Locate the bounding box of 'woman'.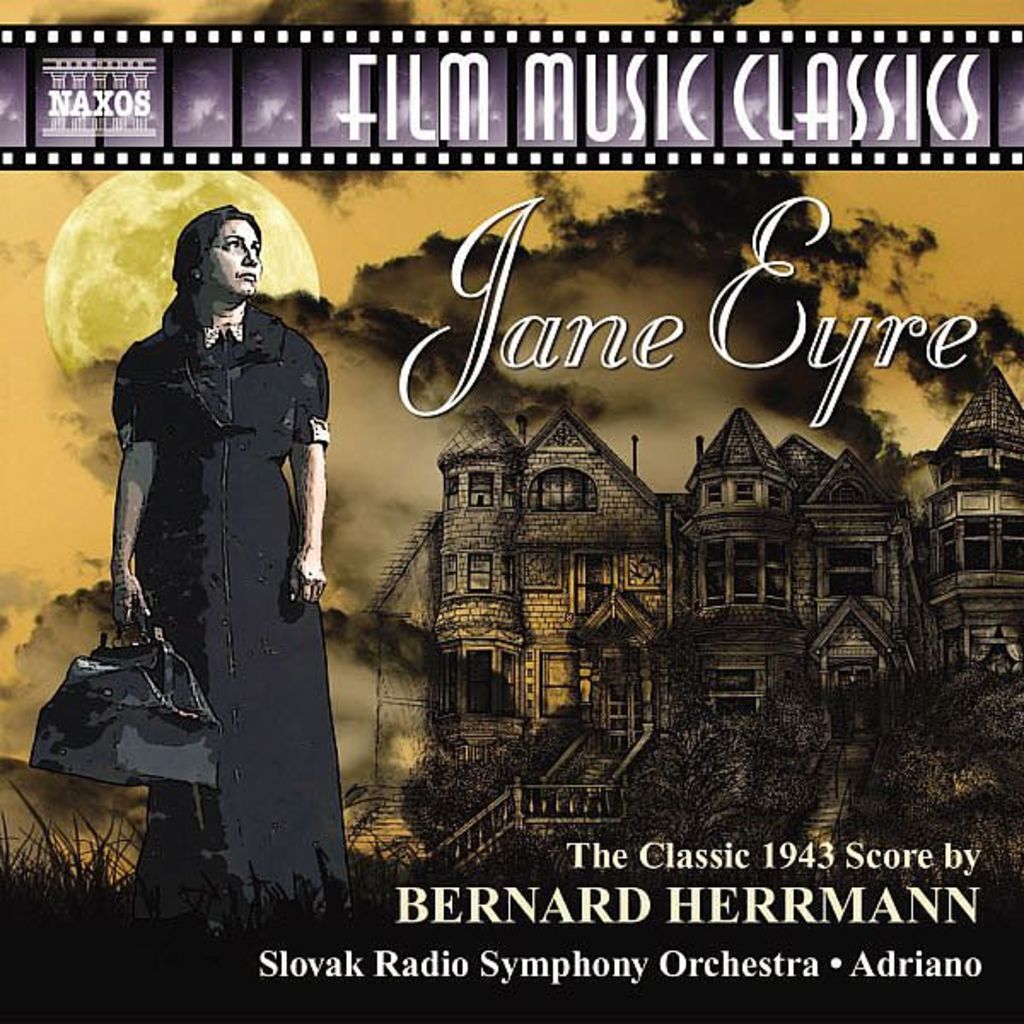
Bounding box: <region>101, 213, 328, 916</region>.
